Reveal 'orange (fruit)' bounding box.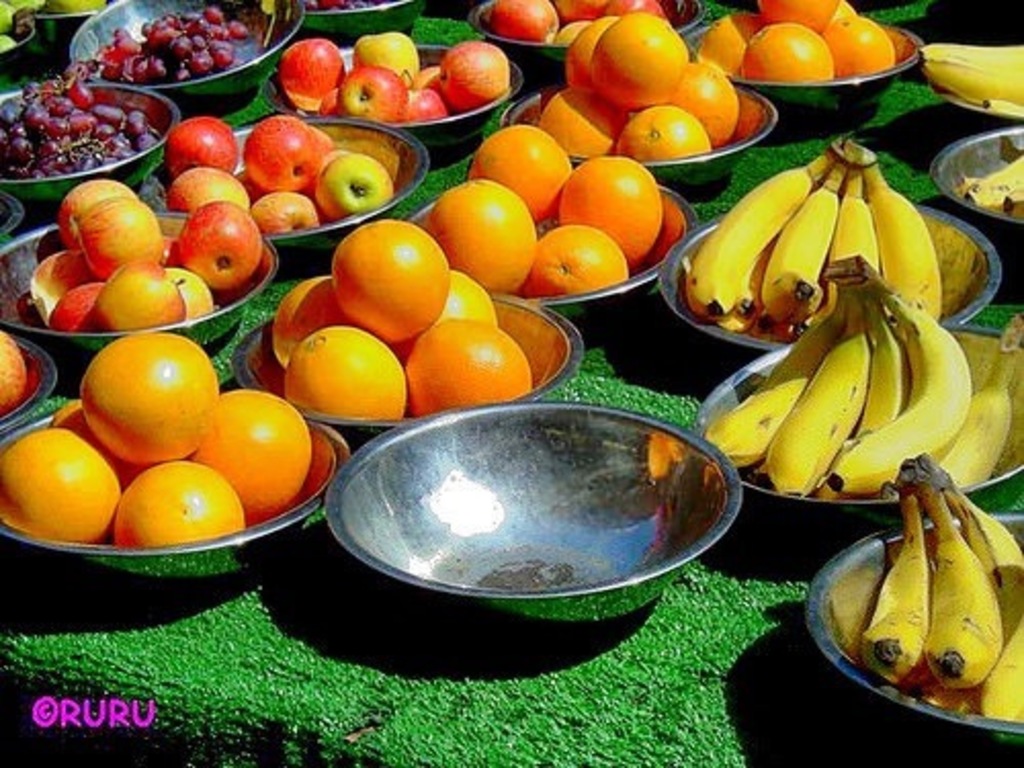
Revealed: {"left": 428, "top": 178, "right": 539, "bottom": 289}.
